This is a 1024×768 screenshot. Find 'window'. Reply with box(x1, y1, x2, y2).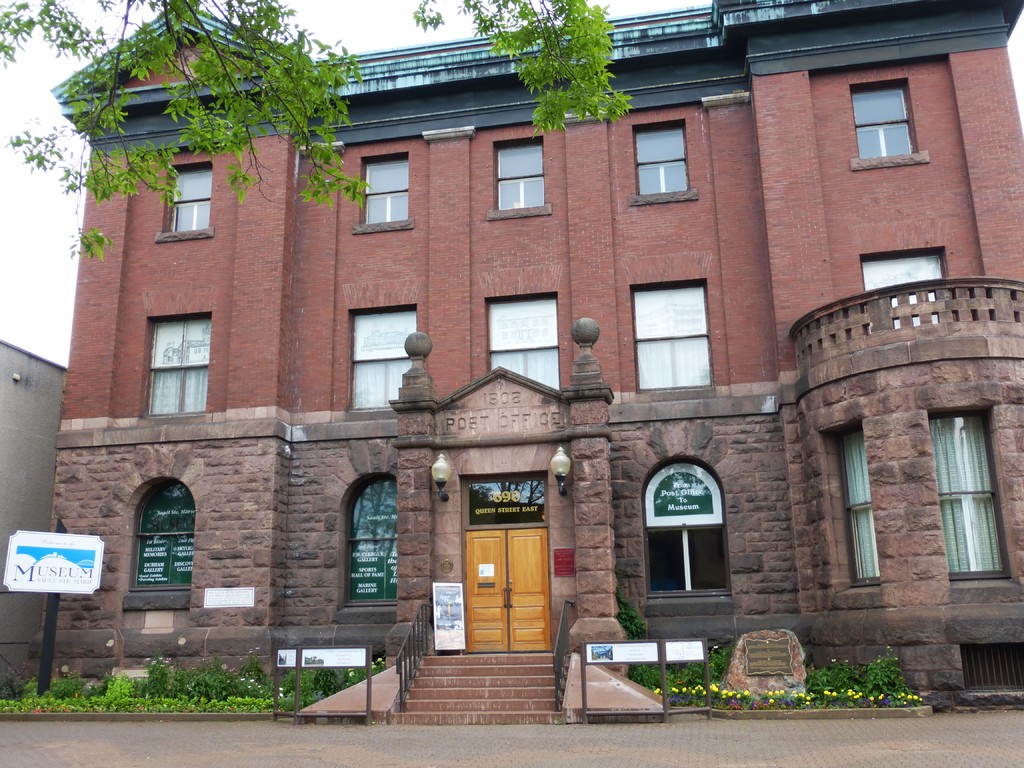
box(123, 477, 195, 587).
